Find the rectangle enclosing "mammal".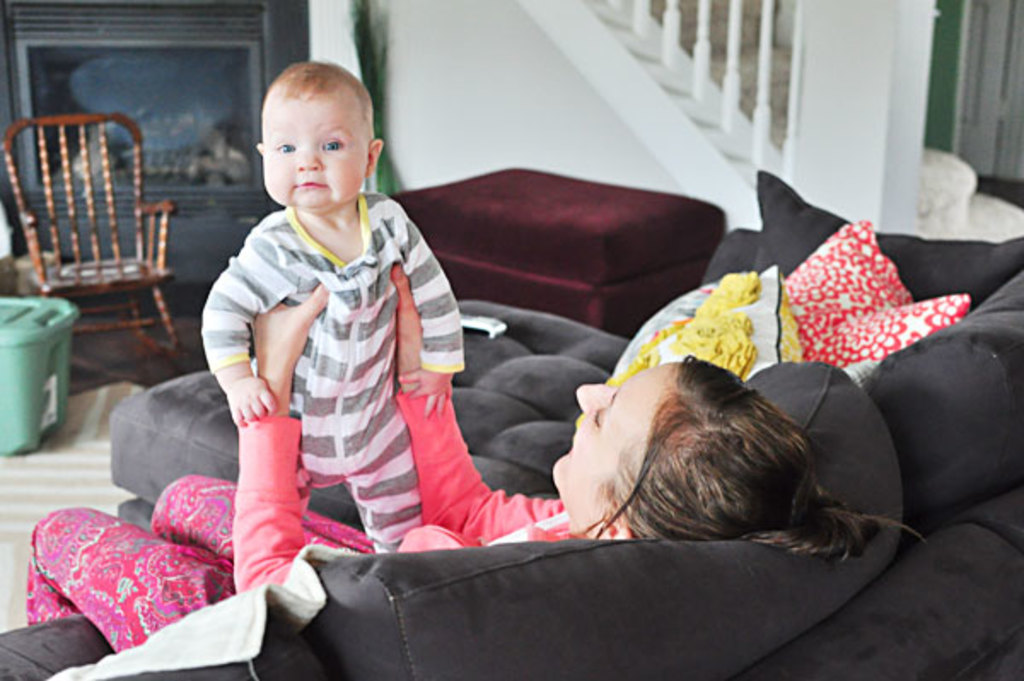
region(27, 355, 930, 654).
